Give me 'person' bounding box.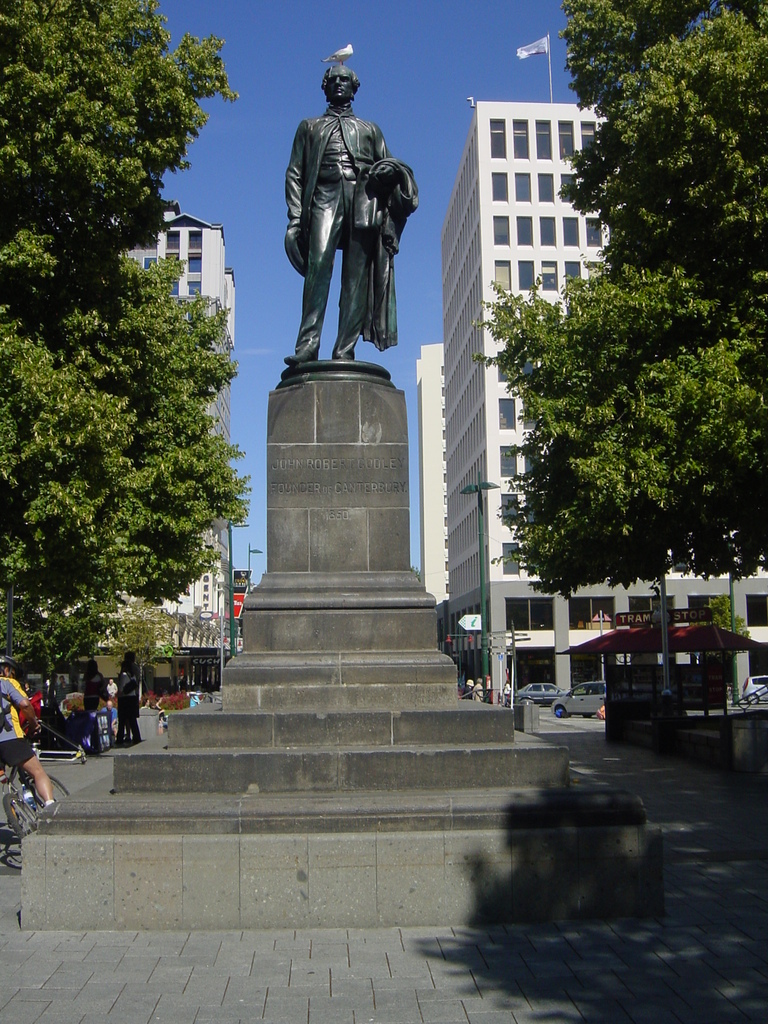
bbox=(113, 657, 143, 749).
